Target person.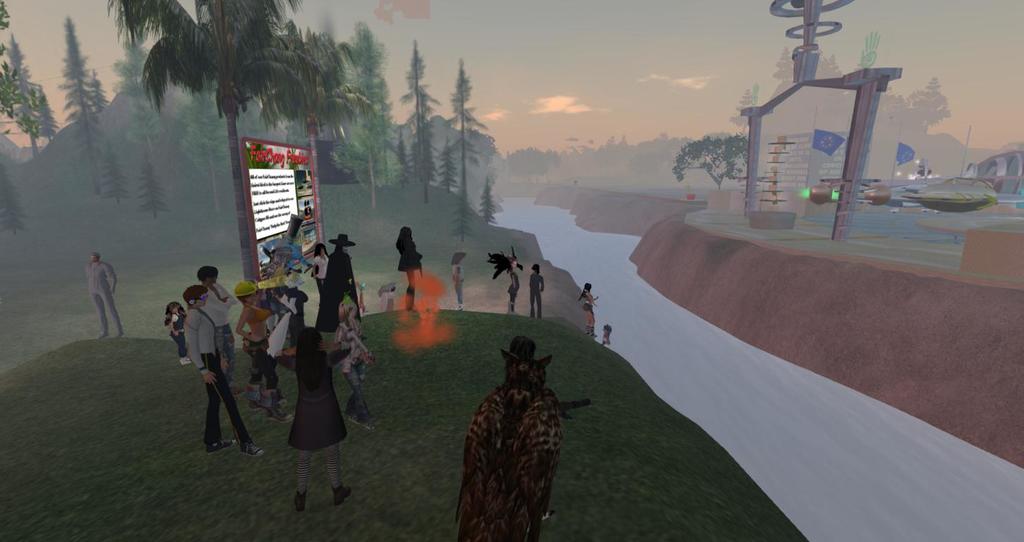
Target region: region(601, 322, 610, 346).
